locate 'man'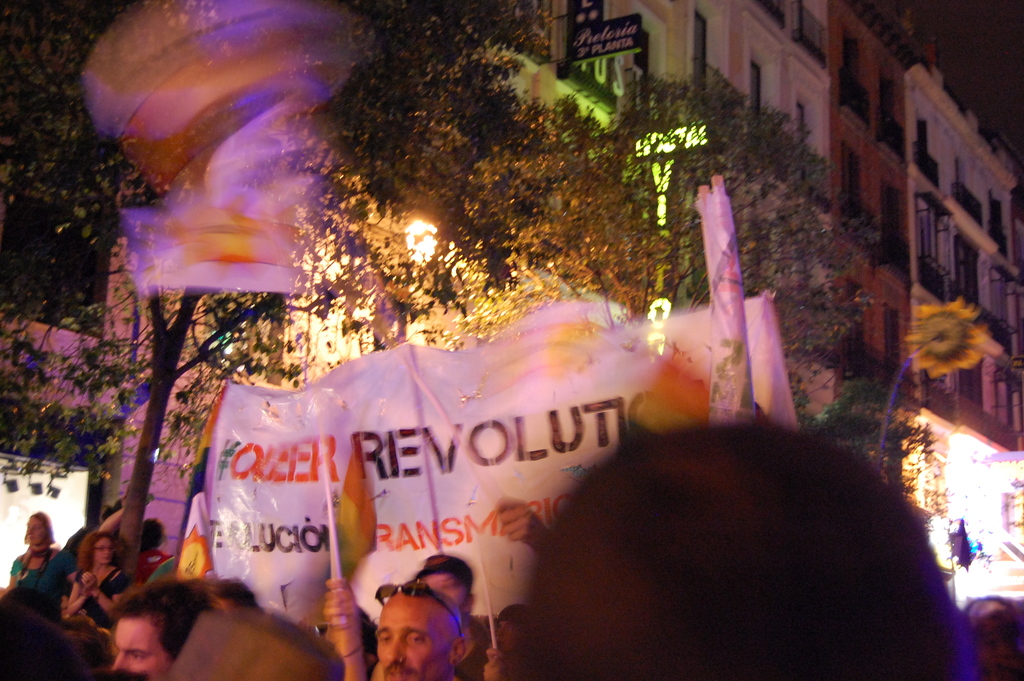
[111, 582, 217, 680]
